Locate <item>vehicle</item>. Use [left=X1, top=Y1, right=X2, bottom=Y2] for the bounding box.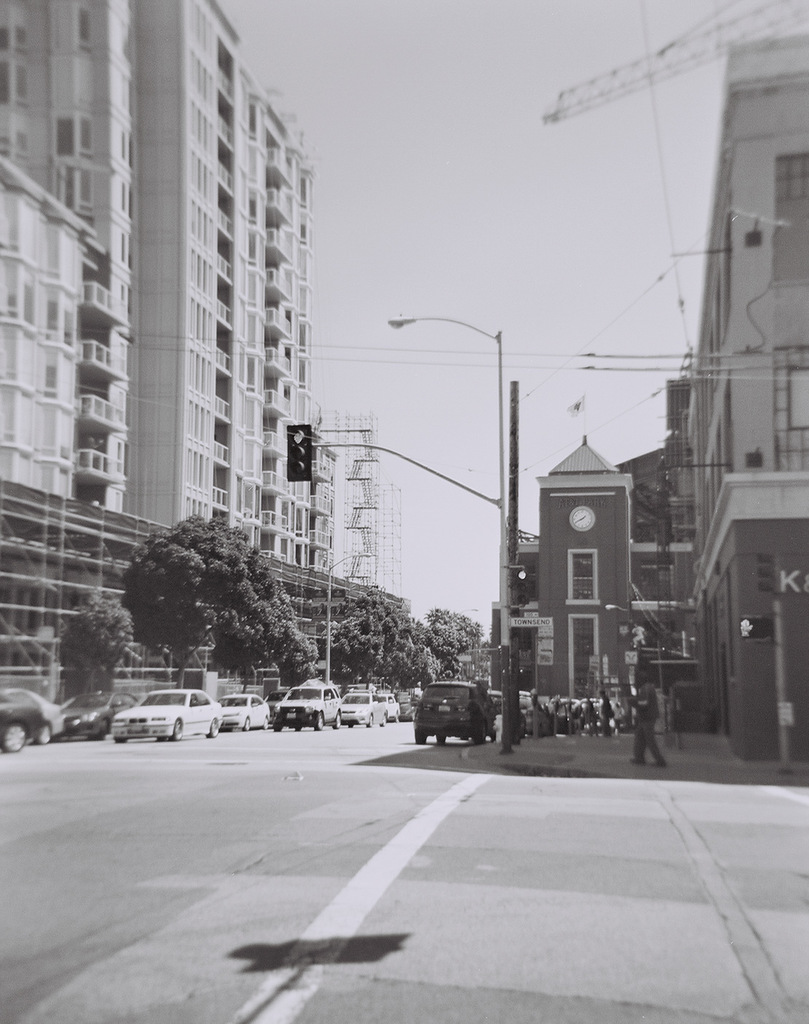
[left=376, top=686, right=397, bottom=721].
